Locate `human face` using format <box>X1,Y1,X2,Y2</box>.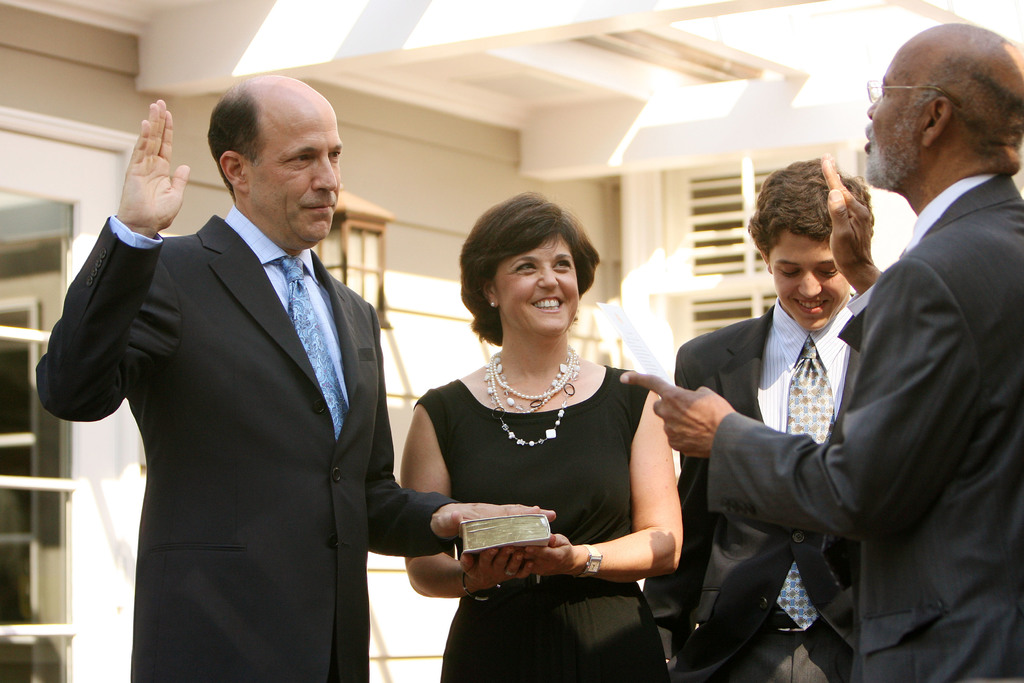
<box>252,99,344,248</box>.
